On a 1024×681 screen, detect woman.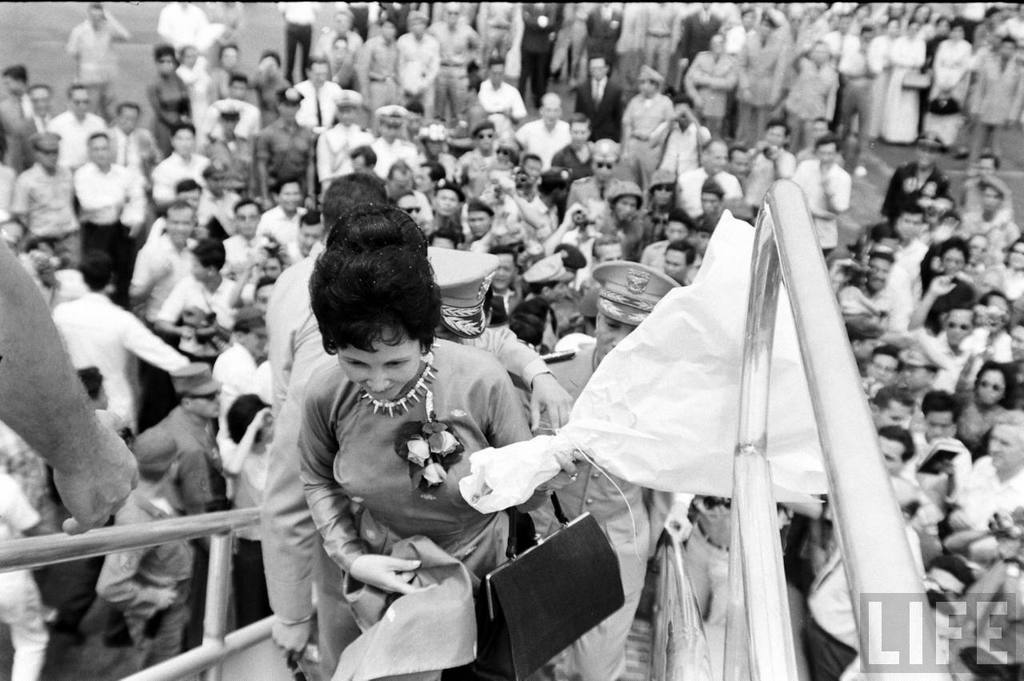
rect(494, 138, 521, 168).
